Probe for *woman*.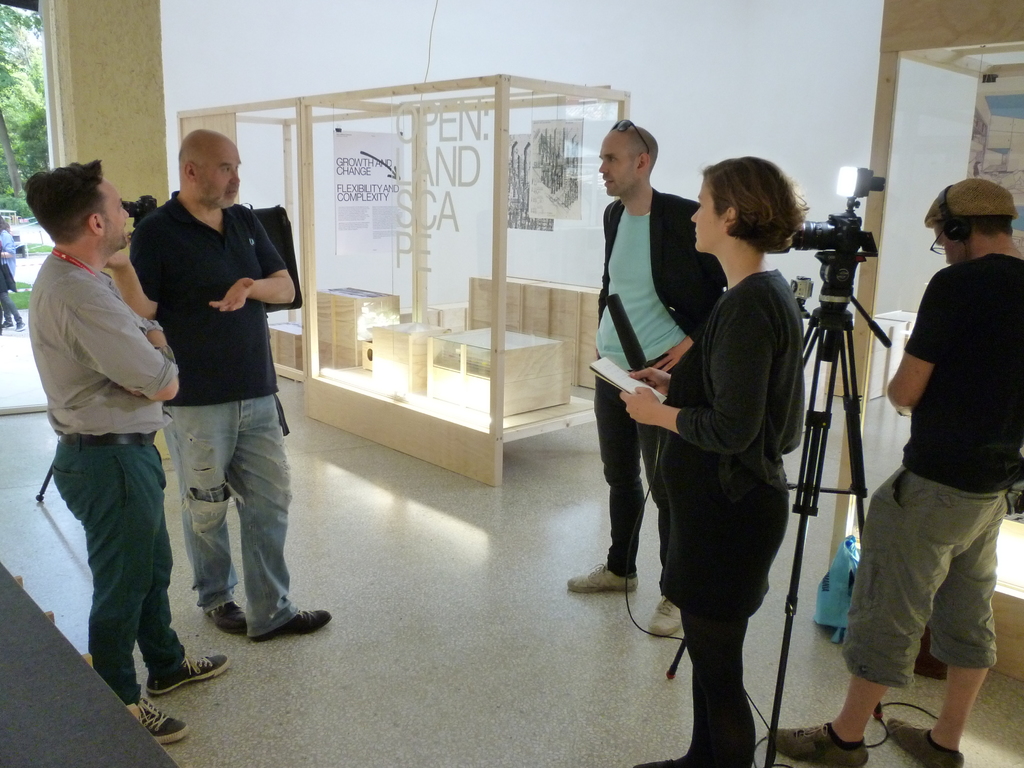
Probe result: 617,106,819,753.
